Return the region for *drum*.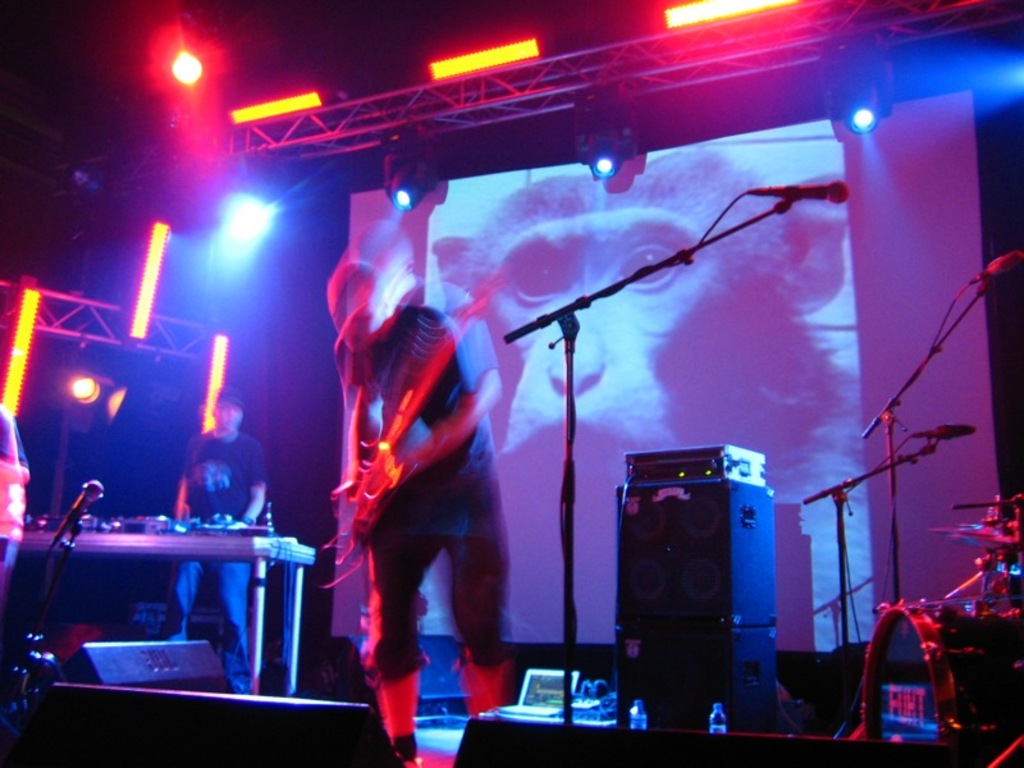
<region>0, 421, 461, 726</region>.
